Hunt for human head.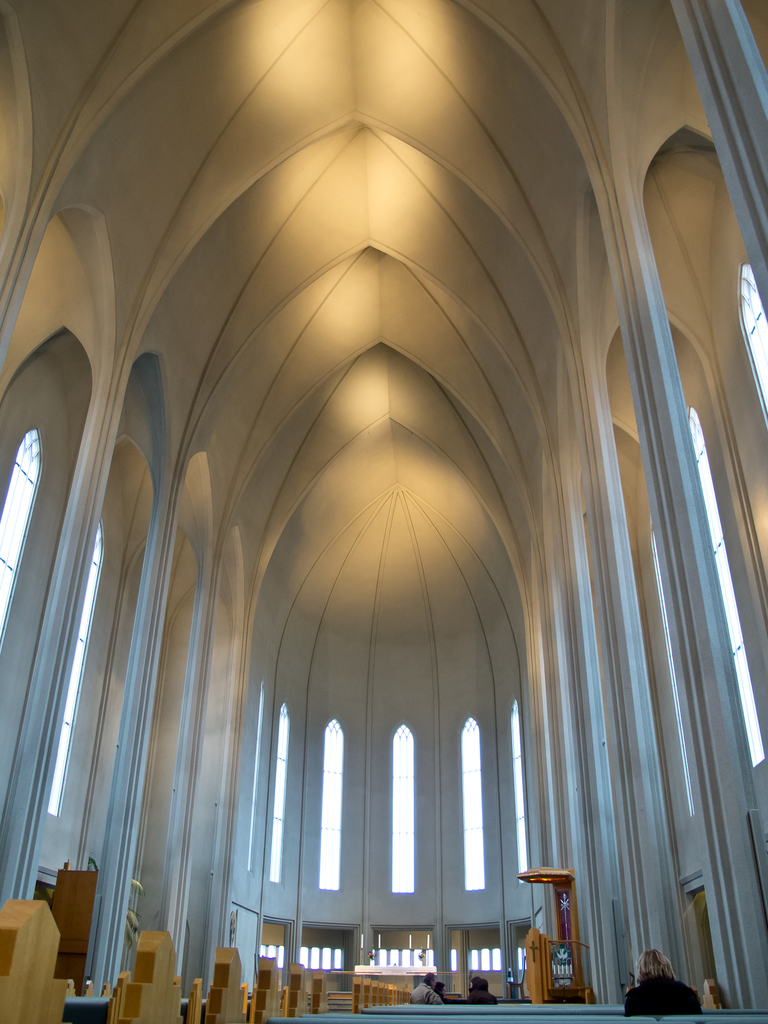
Hunted down at left=632, top=952, right=681, bottom=982.
